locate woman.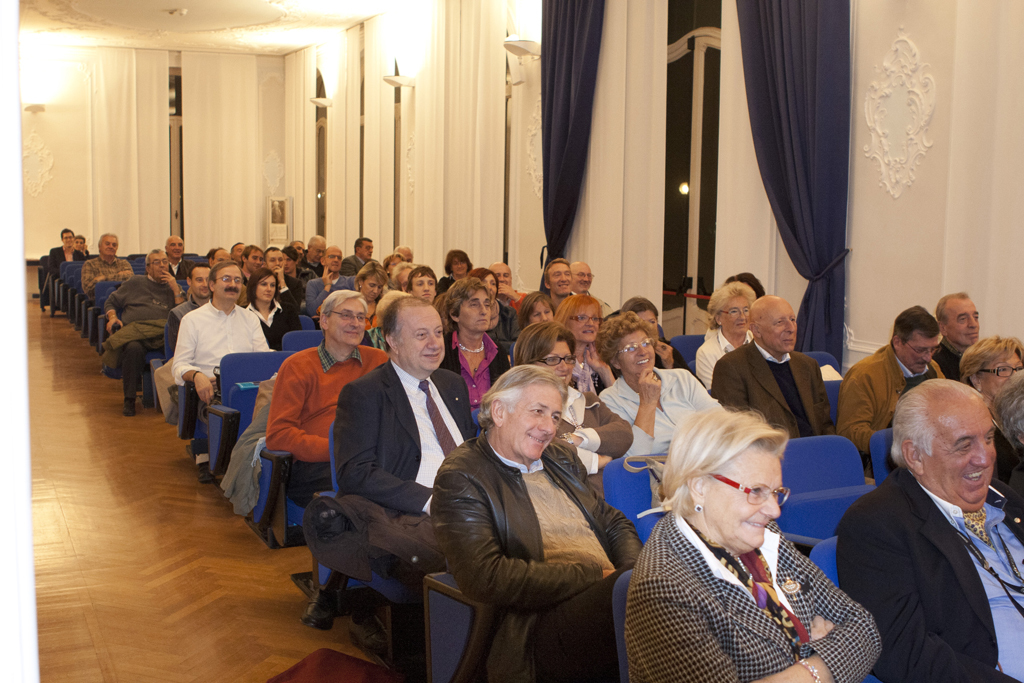
Bounding box: crop(626, 396, 883, 682).
